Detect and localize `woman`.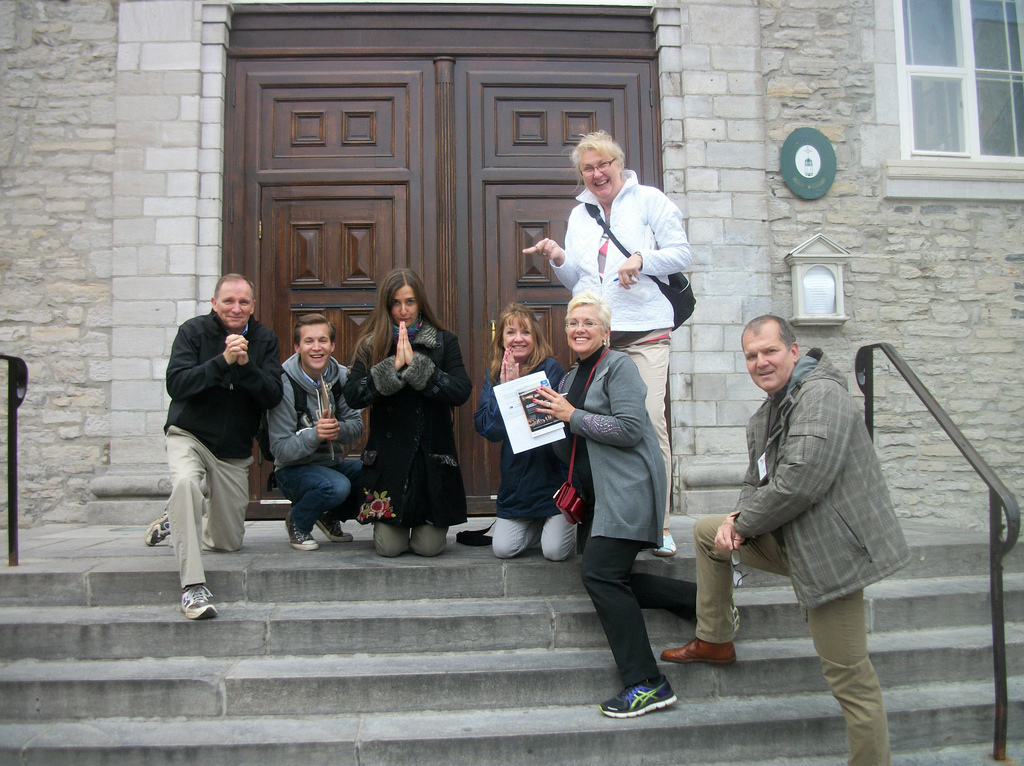
Localized at 470:300:584:567.
